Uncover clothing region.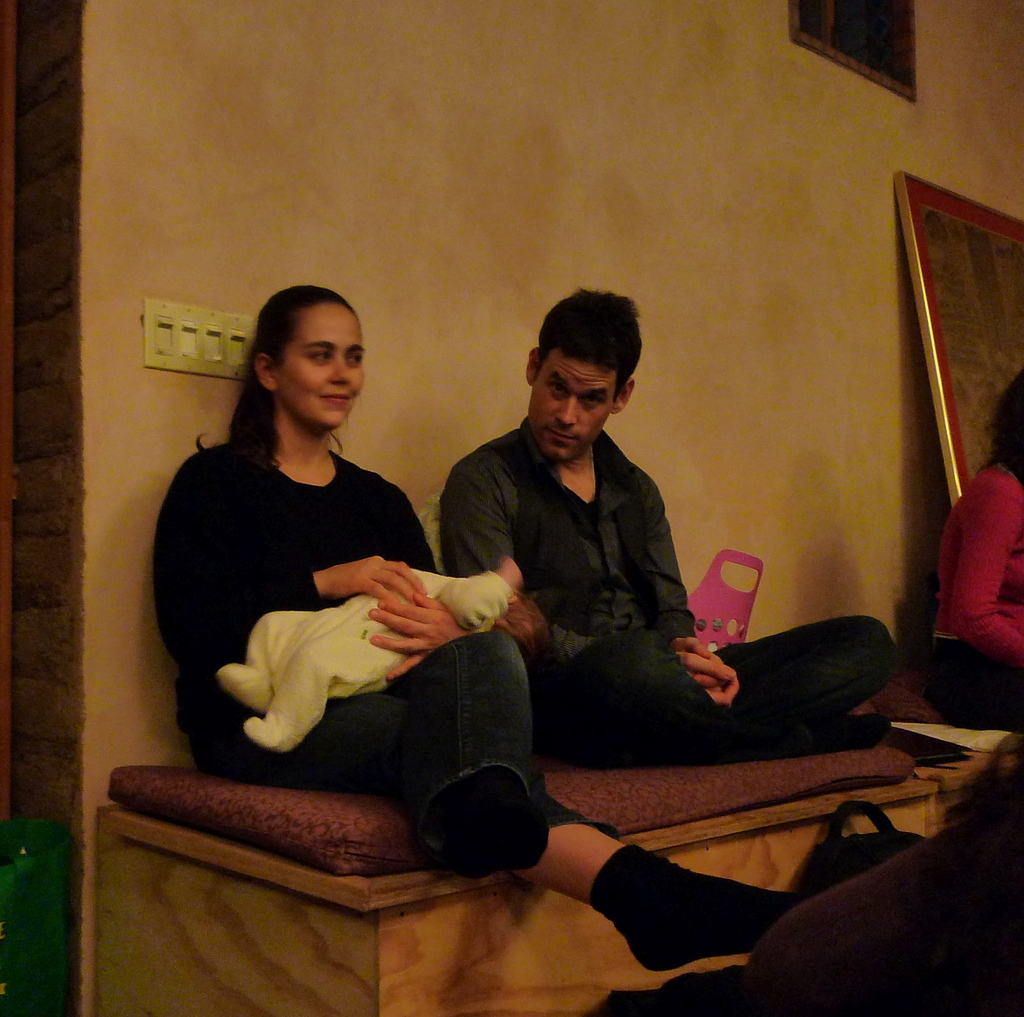
Uncovered: 214 564 509 760.
